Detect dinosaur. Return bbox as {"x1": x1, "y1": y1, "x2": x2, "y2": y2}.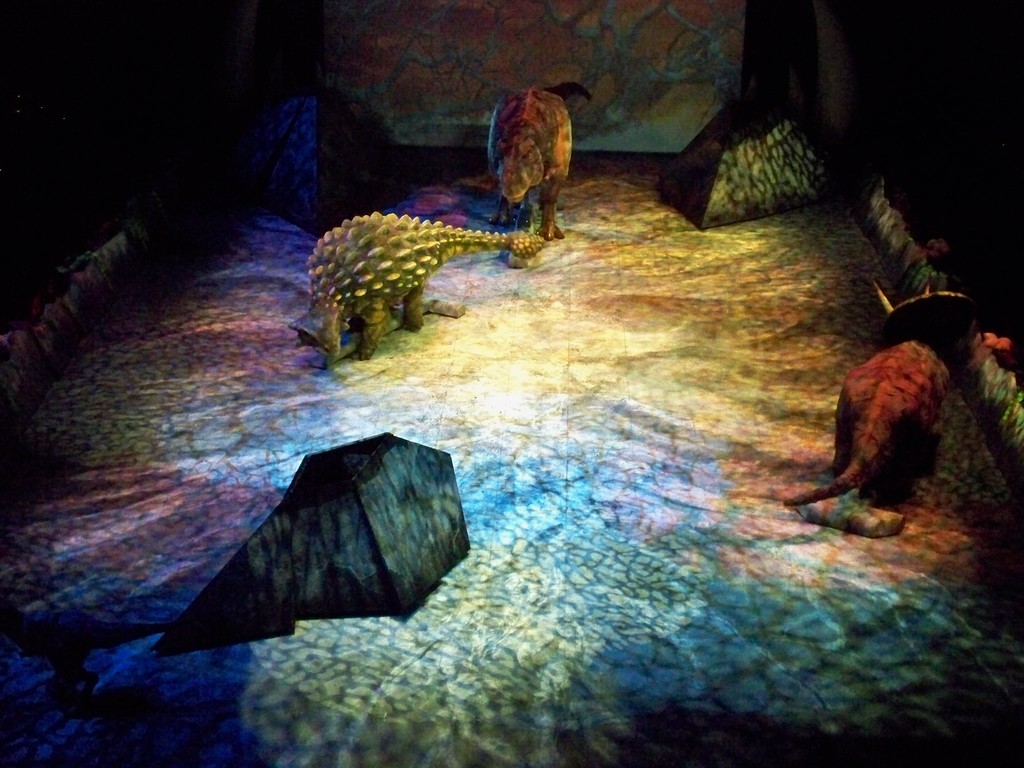
{"x1": 290, "y1": 214, "x2": 548, "y2": 371}.
